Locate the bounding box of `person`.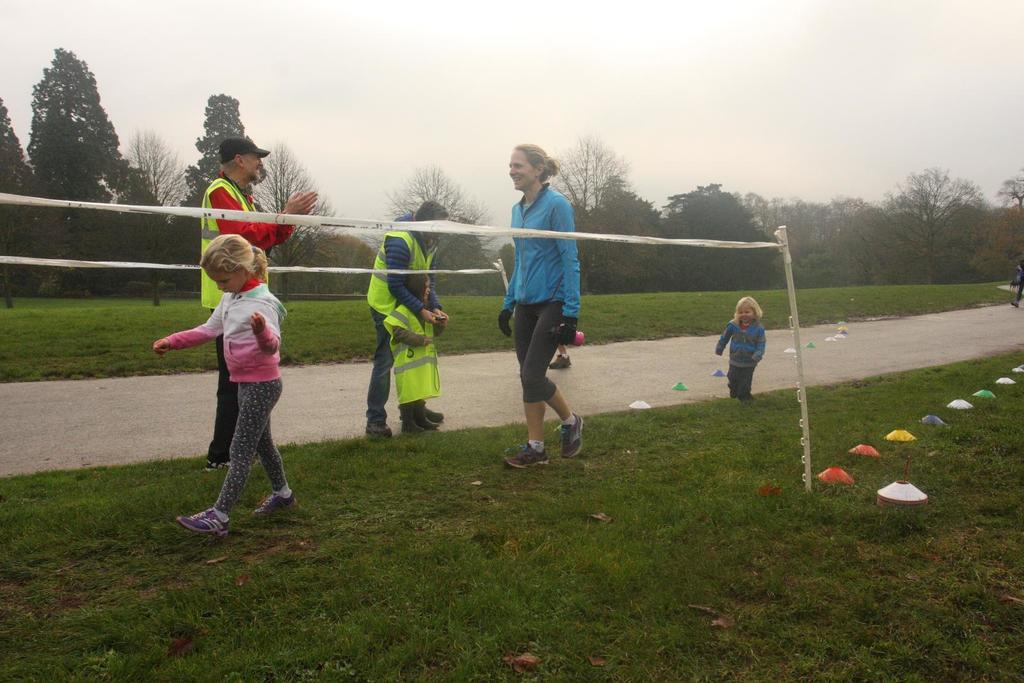
Bounding box: region(147, 235, 307, 534).
